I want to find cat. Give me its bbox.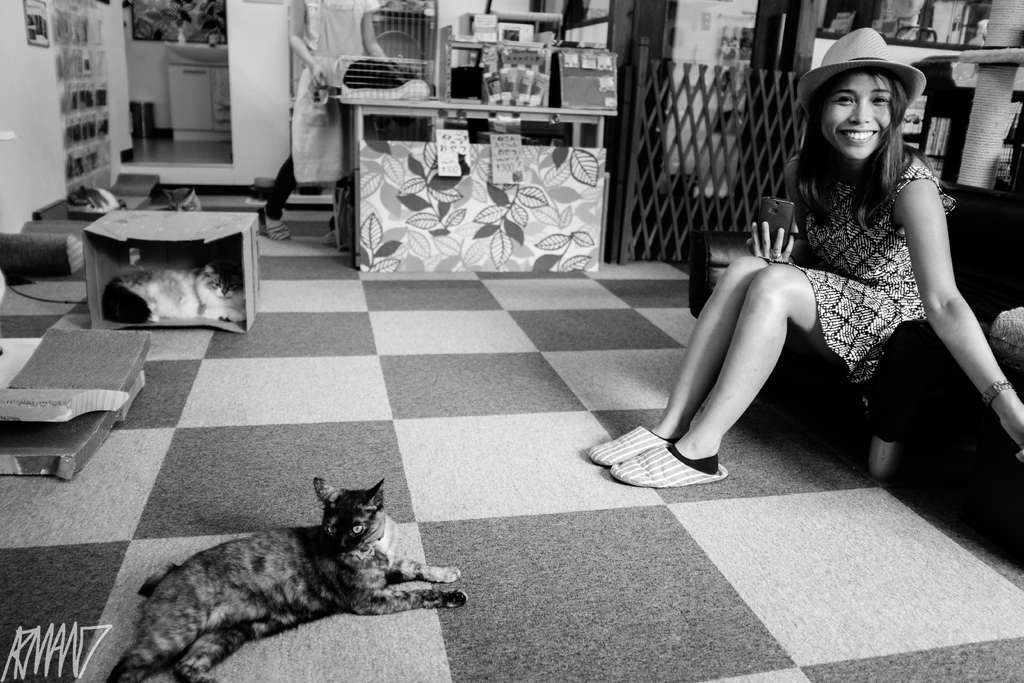
left=102, top=262, right=244, bottom=322.
